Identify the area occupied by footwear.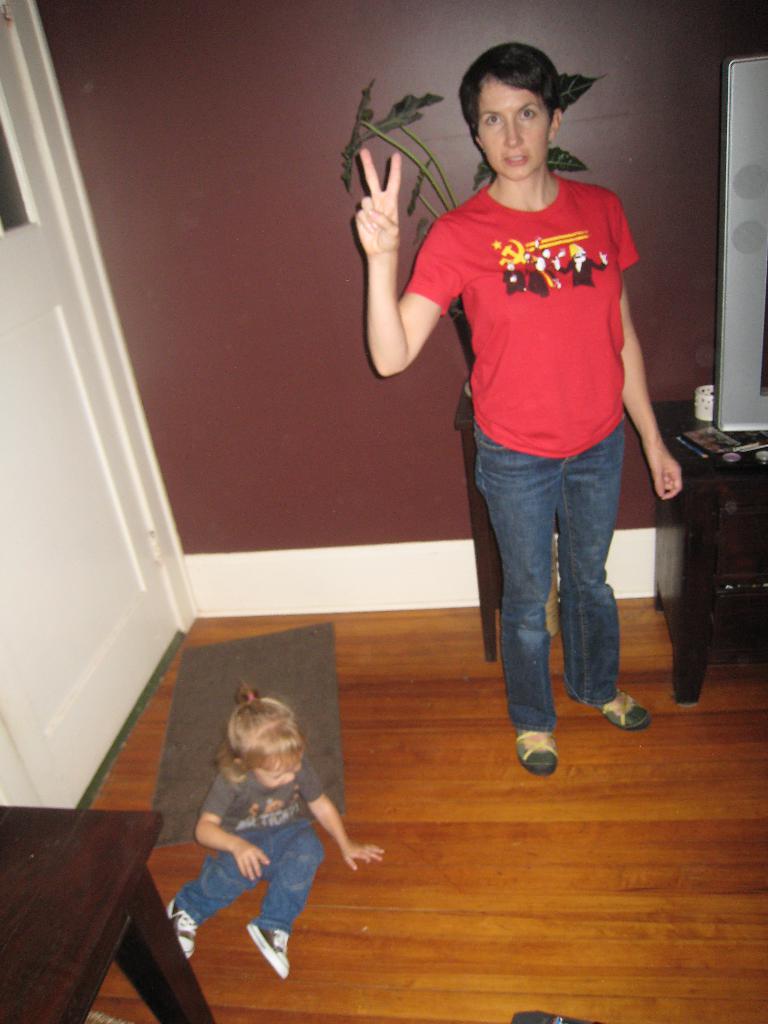
Area: 592/686/657/728.
